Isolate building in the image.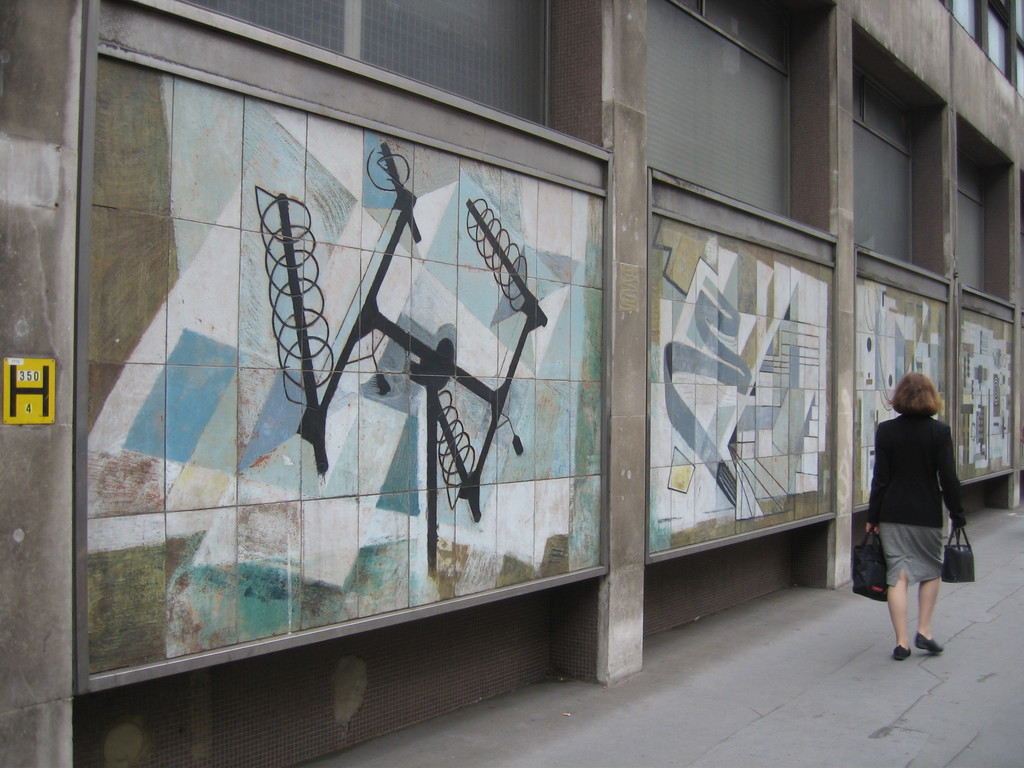
Isolated region: bbox=[0, 0, 1023, 766].
